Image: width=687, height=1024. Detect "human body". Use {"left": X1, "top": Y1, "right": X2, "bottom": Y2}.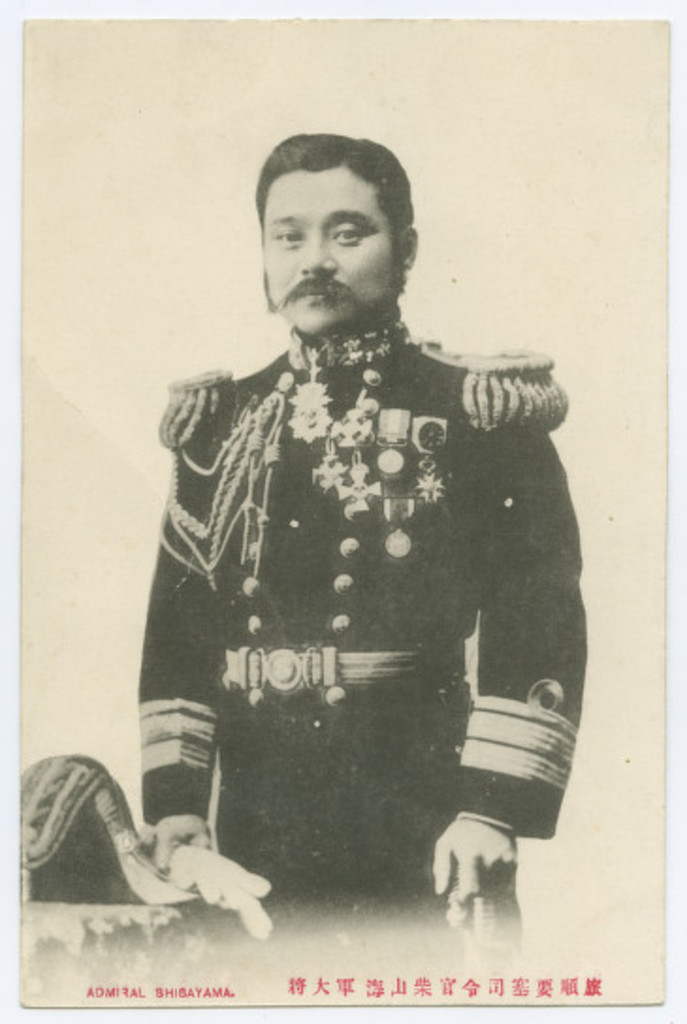
{"left": 134, "top": 130, "right": 585, "bottom": 928}.
